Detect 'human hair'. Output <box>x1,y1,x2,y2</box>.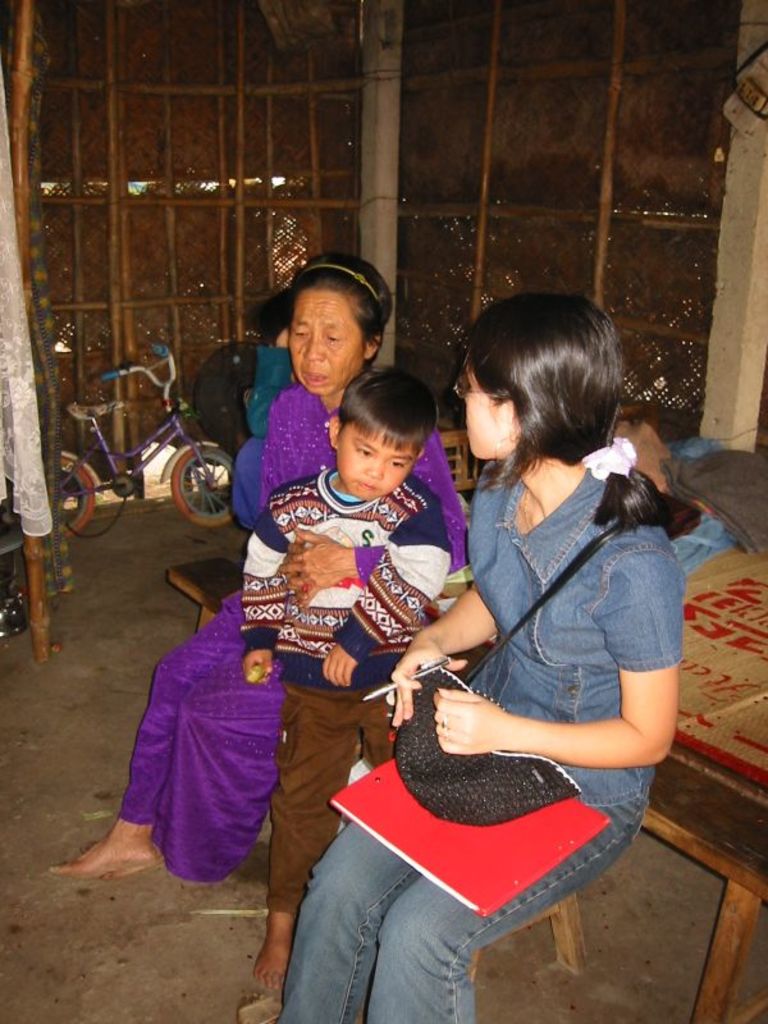
<box>285,256,394,361</box>.
